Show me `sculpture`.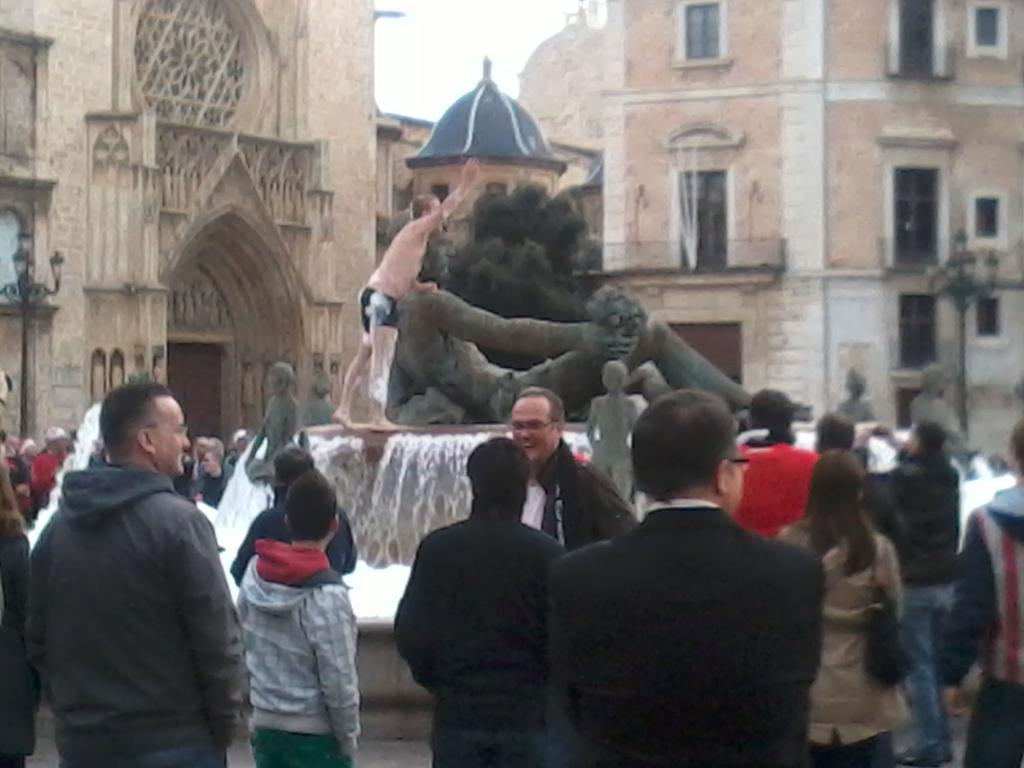
`sculpture` is here: [x1=828, y1=373, x2=872, y2=427].
